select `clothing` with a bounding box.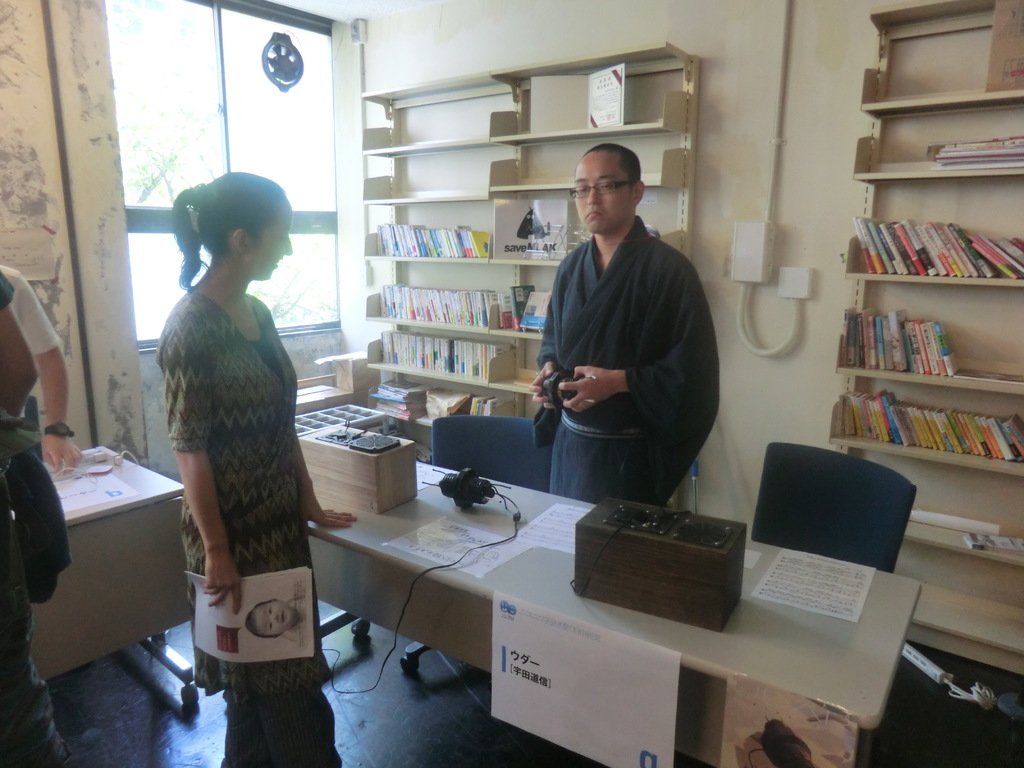
rect(282, 593, 308, 643).
